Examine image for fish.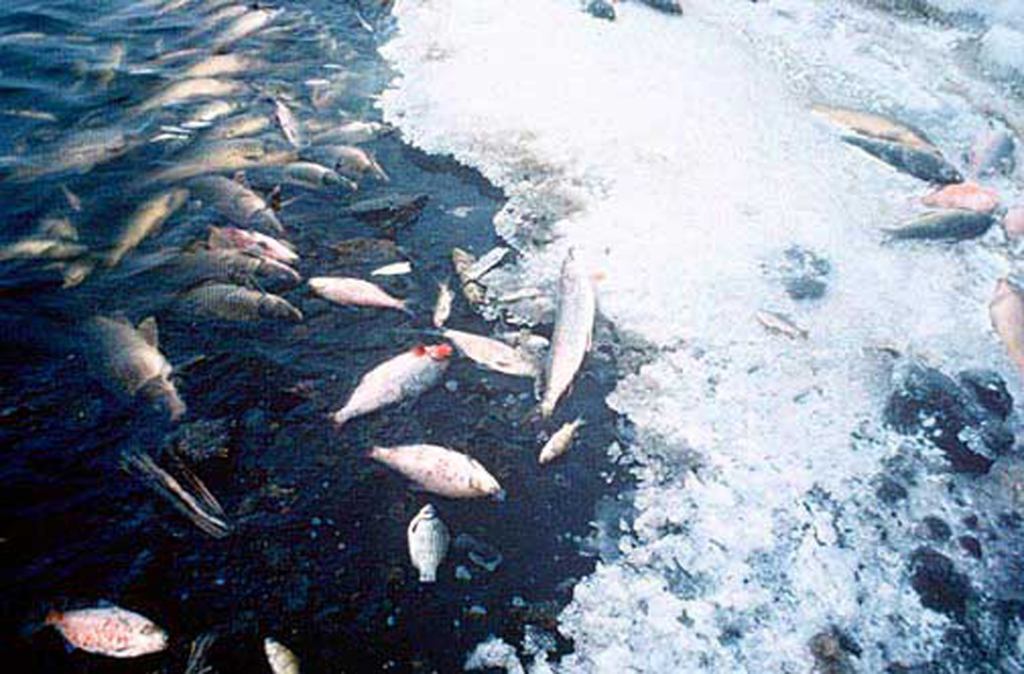
Examination result: <region>964, 129, 1017, 183</region>.
